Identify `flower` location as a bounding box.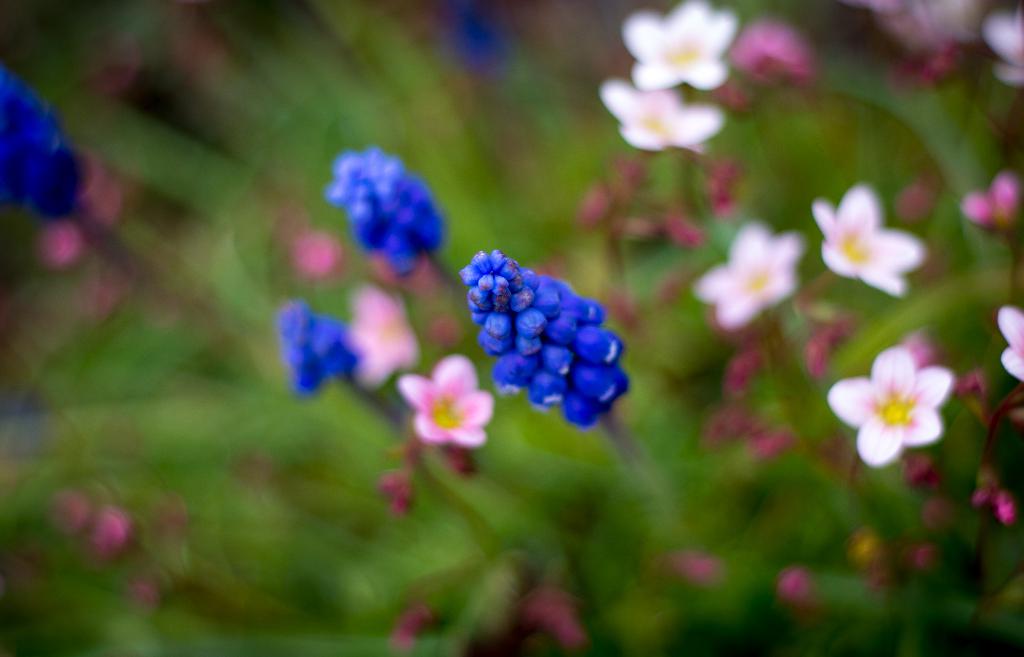
locate(342, 284, 426, 386).
